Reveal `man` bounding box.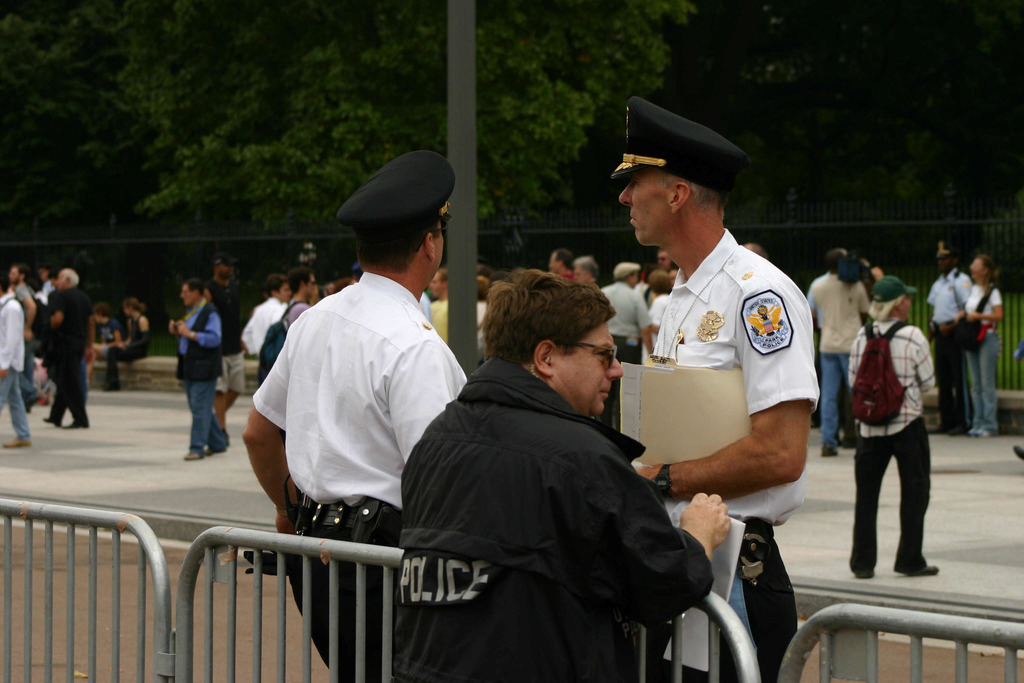
Revealed: [left=604, top=89, right=817, bottom=682].
